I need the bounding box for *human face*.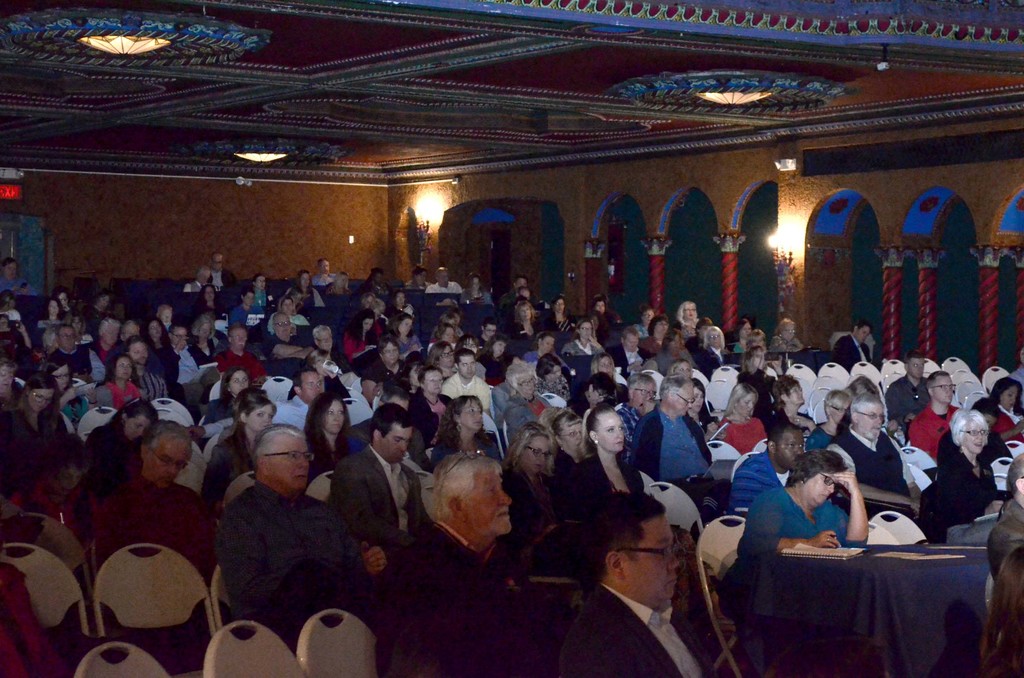
Here it is: locate(909, 360, 922, 378).
